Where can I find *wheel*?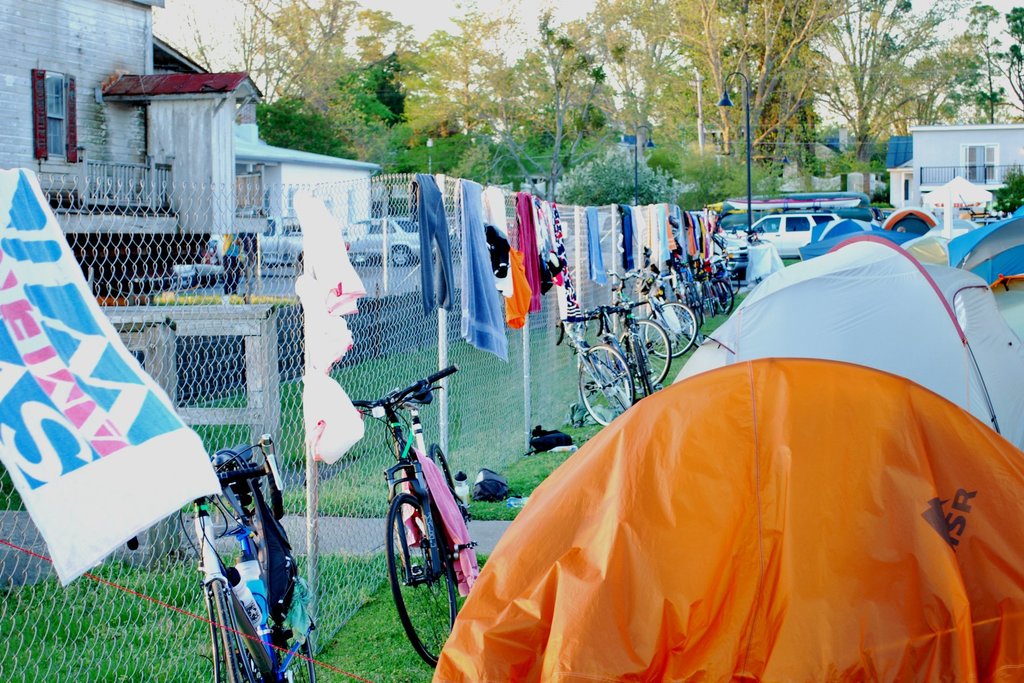
You can find it at x1=617, y1=315, x2=669, y2=386.
